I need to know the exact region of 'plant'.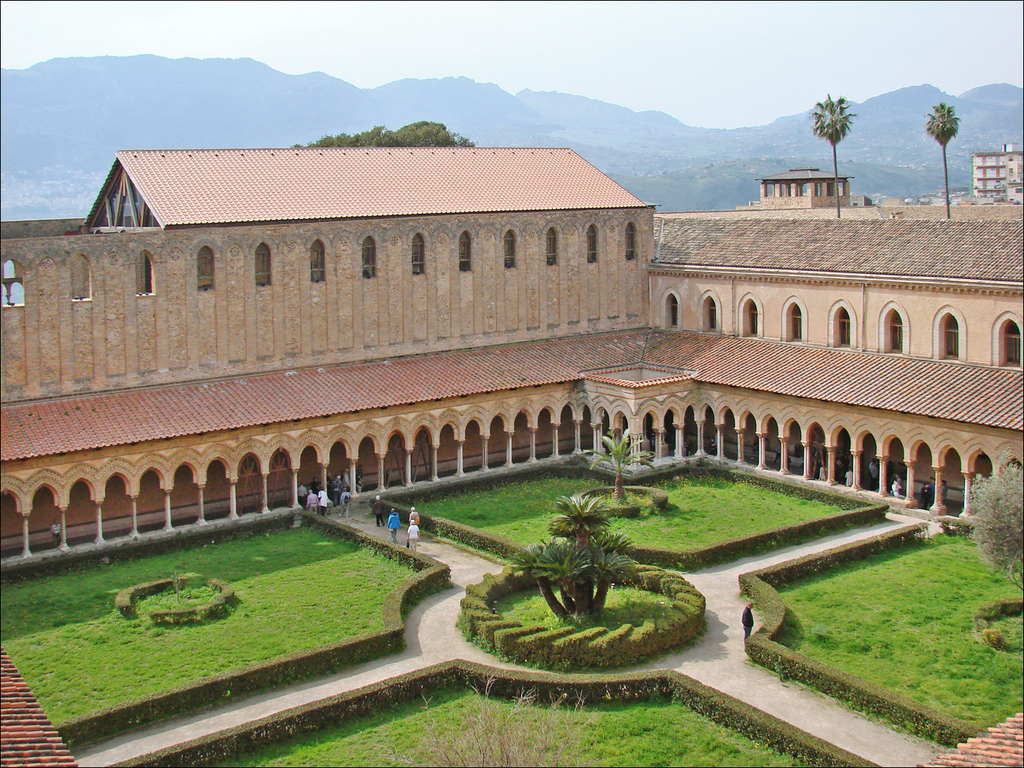
Region: [left=728, top=505, right=1023, bottom=761].
